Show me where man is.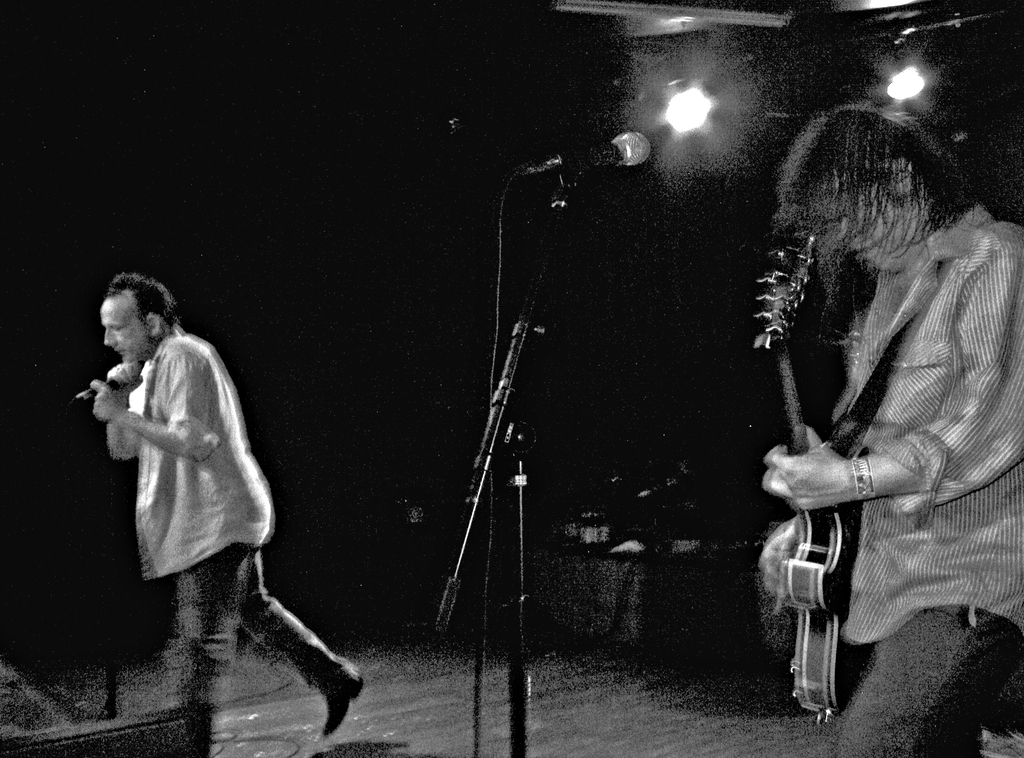
man is at 719:106:1019:715.
